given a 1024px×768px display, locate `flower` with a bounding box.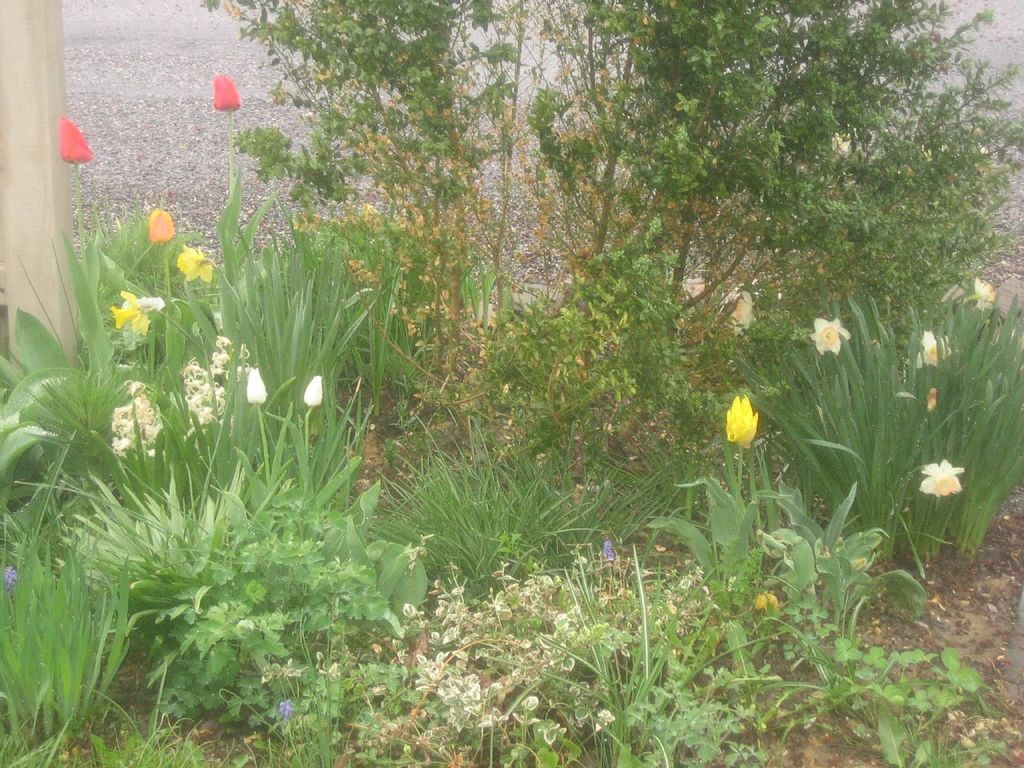
Located: crop(279, 698, 294, 717).
